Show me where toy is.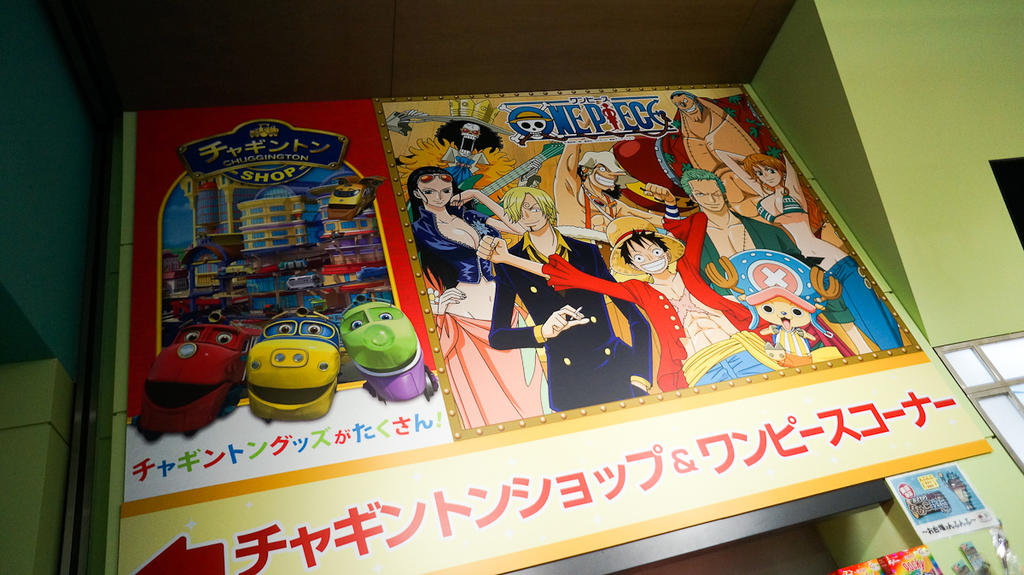
toy is at locate(337, 301, 440, 402).
